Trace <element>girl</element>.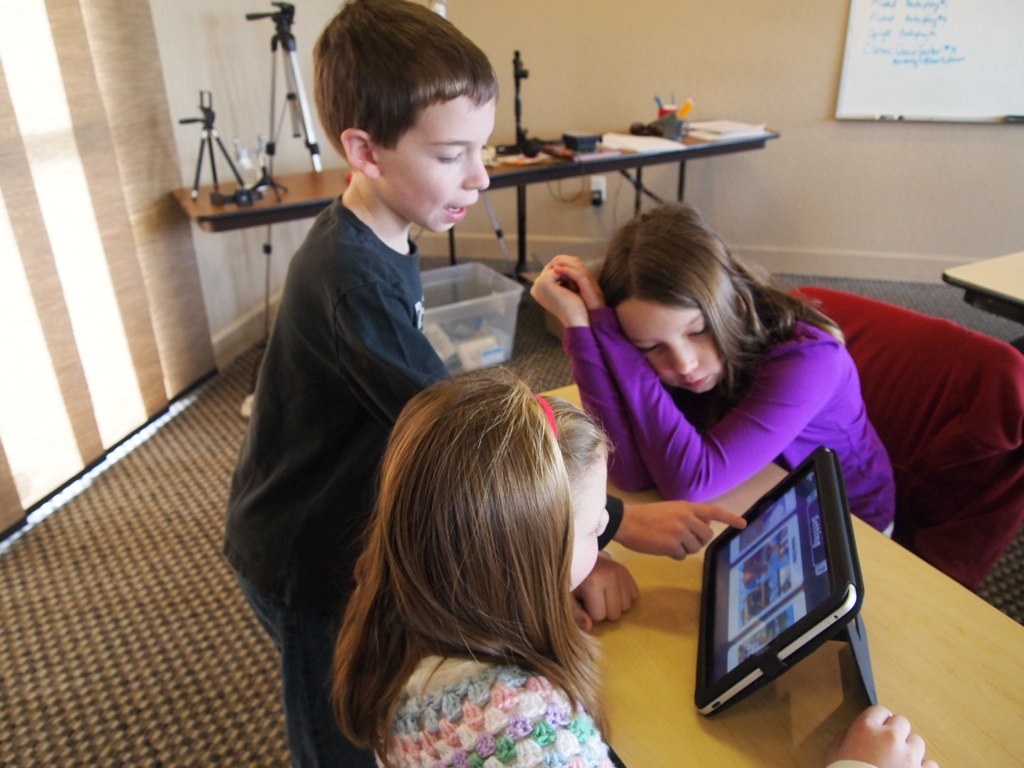
Traced to 332/369/934/767.
